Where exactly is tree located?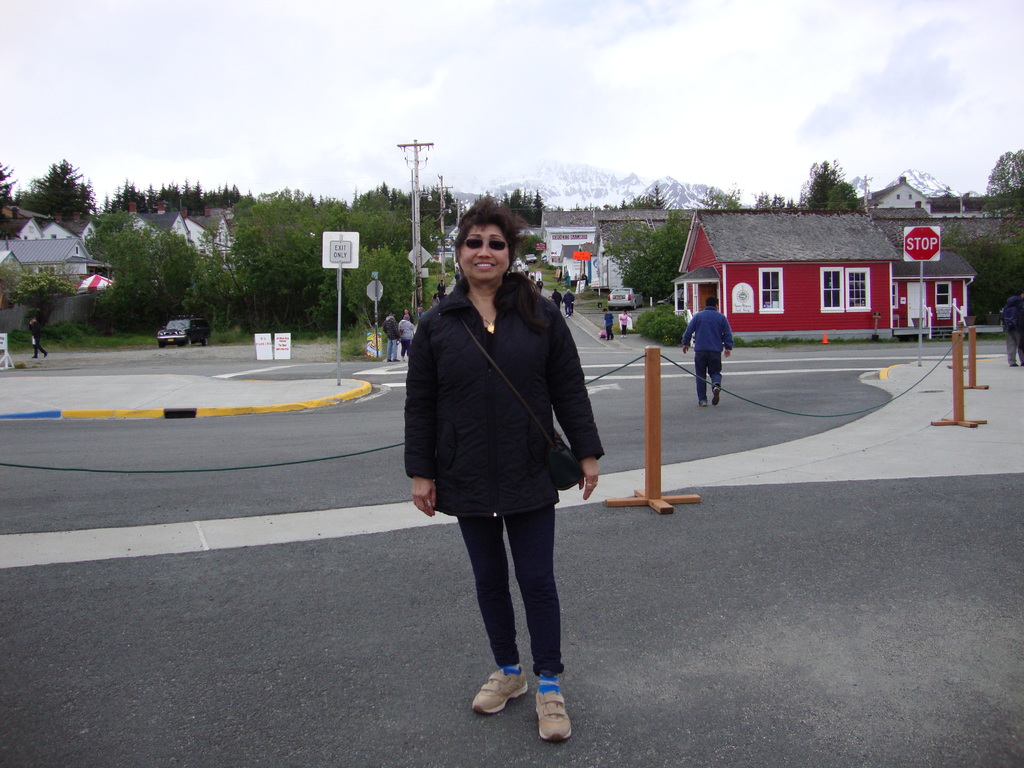
Its bounding box is BBox(600, 207, 686, 292).
